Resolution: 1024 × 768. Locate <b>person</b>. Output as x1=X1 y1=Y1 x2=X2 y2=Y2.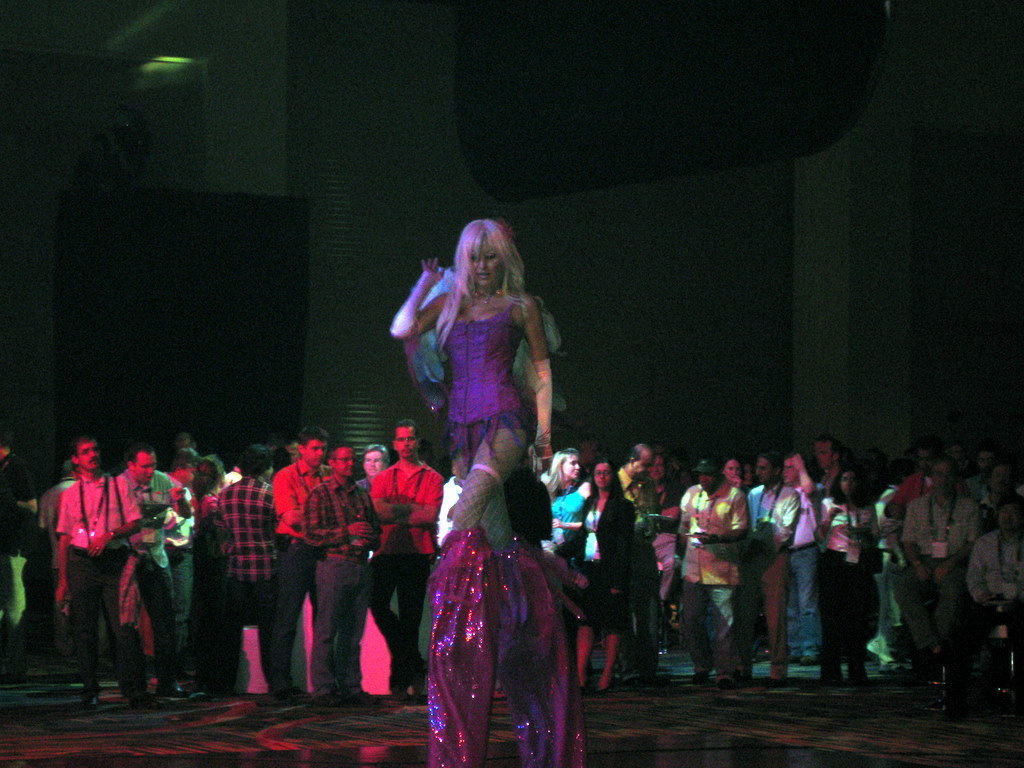
x1=178 y1=431 x2=202 y2=458.
